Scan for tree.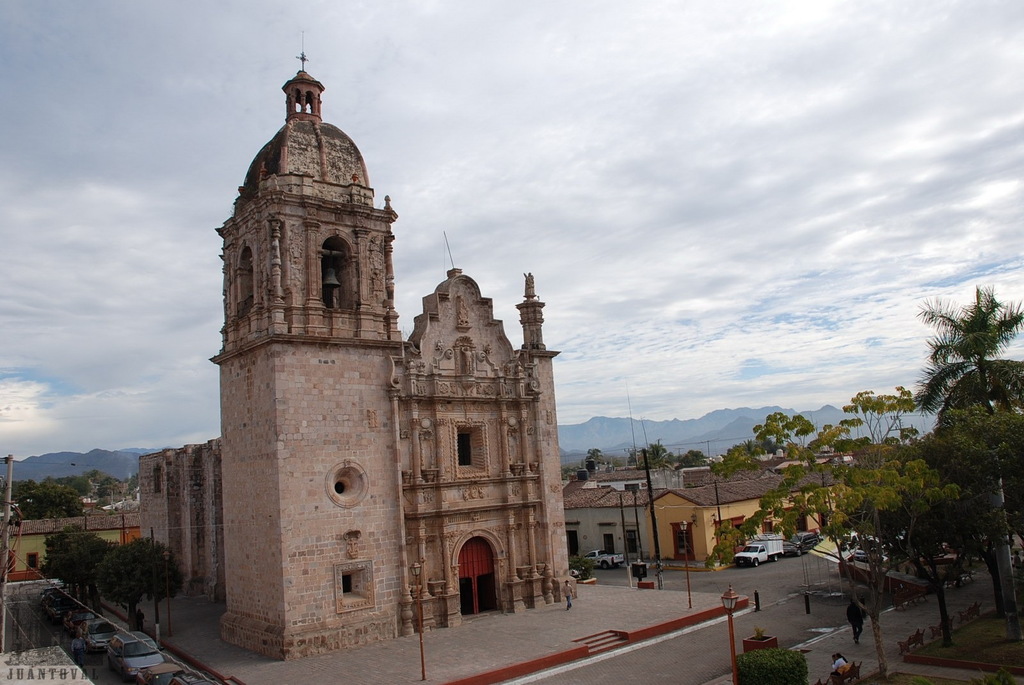
Scan result: l=625, t=448, r=714, b=472.
